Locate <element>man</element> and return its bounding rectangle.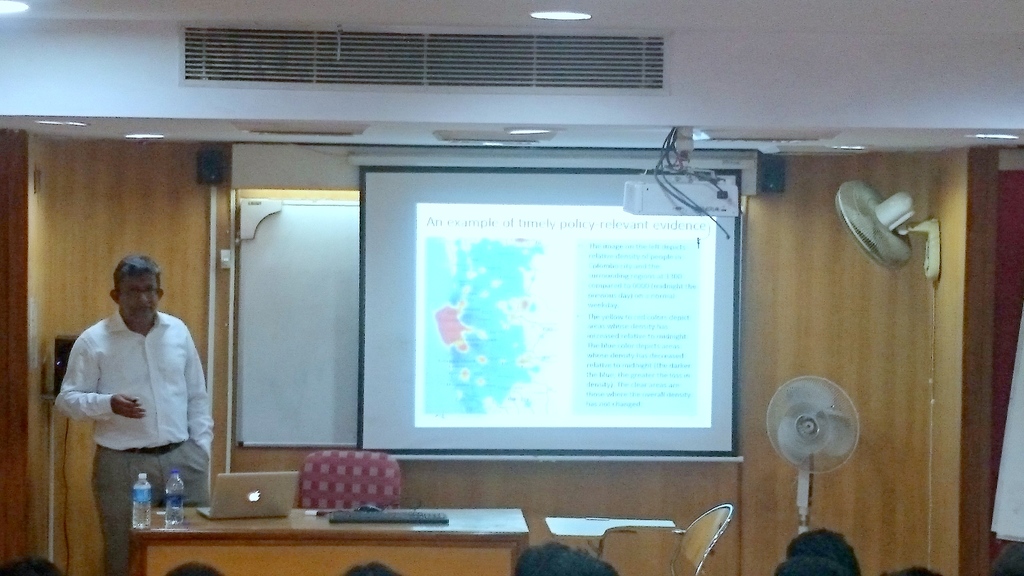
[x1=51, y1=231, x2=212, y2=517].
